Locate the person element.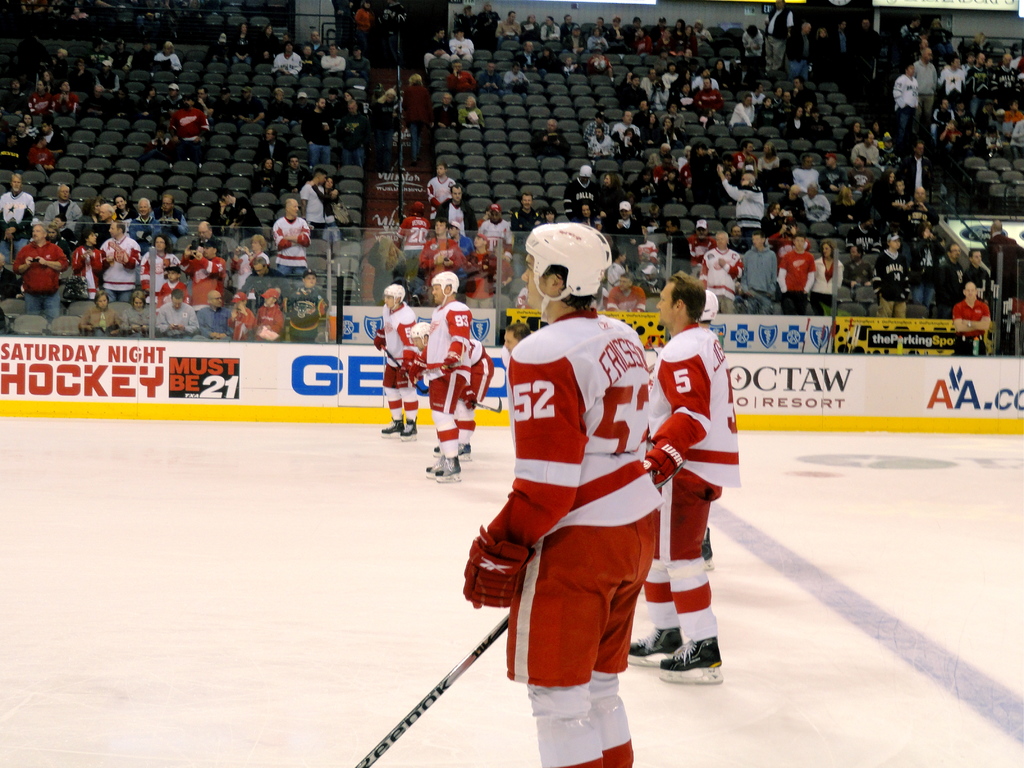
Element bbox: Rect(652, 19, 669, 35).
